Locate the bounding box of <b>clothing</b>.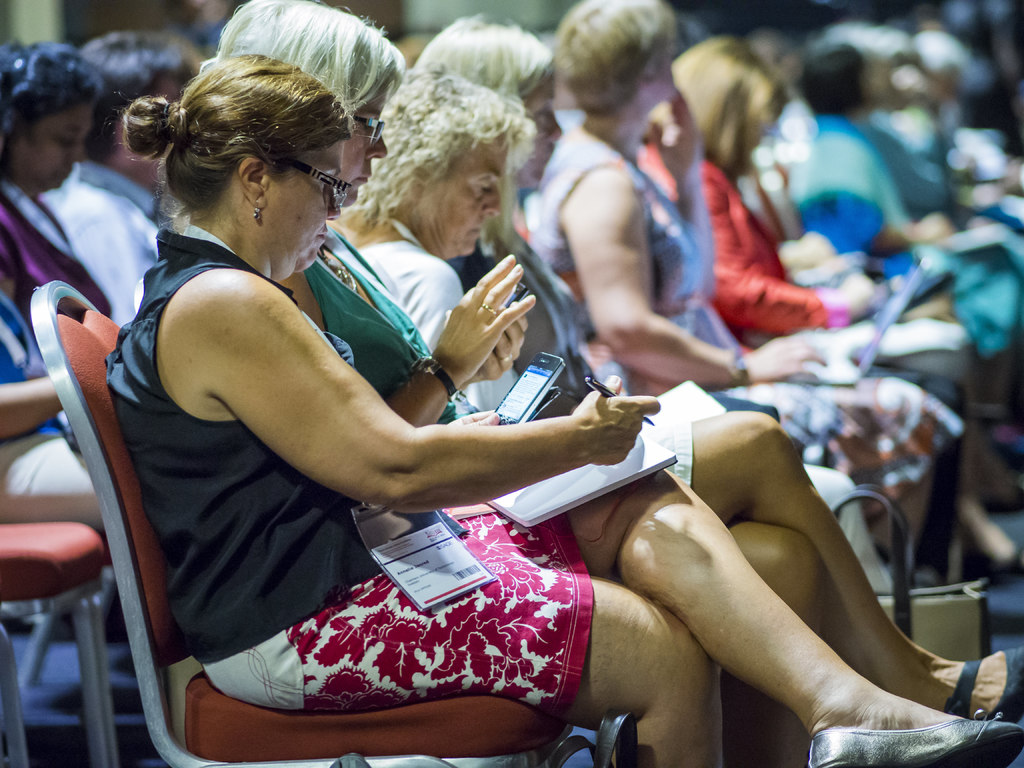
Bounding box: <region>327, 204, 643, 515</region>.
